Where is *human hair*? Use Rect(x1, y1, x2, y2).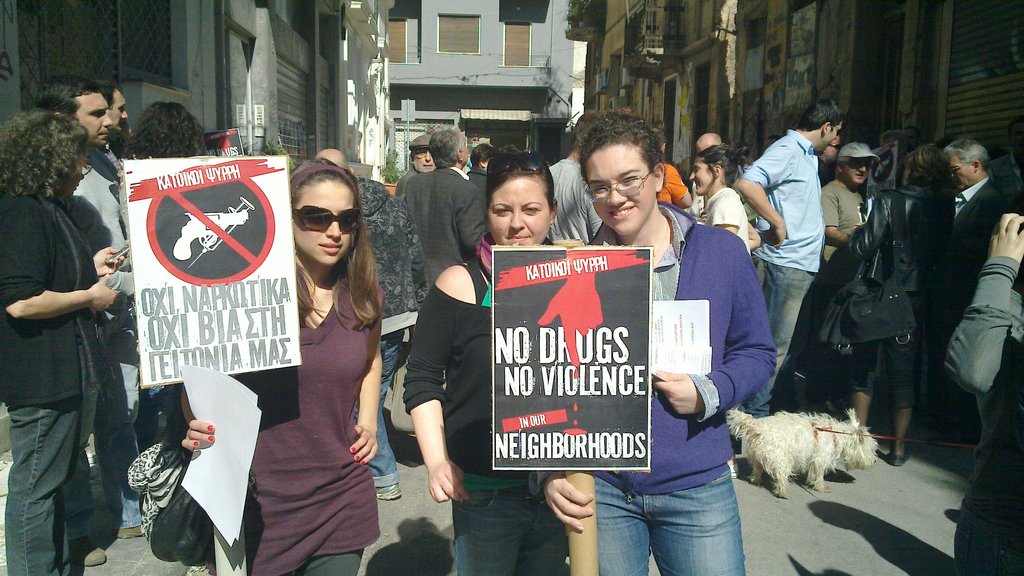
Rect(904, 145, 945, 176).
